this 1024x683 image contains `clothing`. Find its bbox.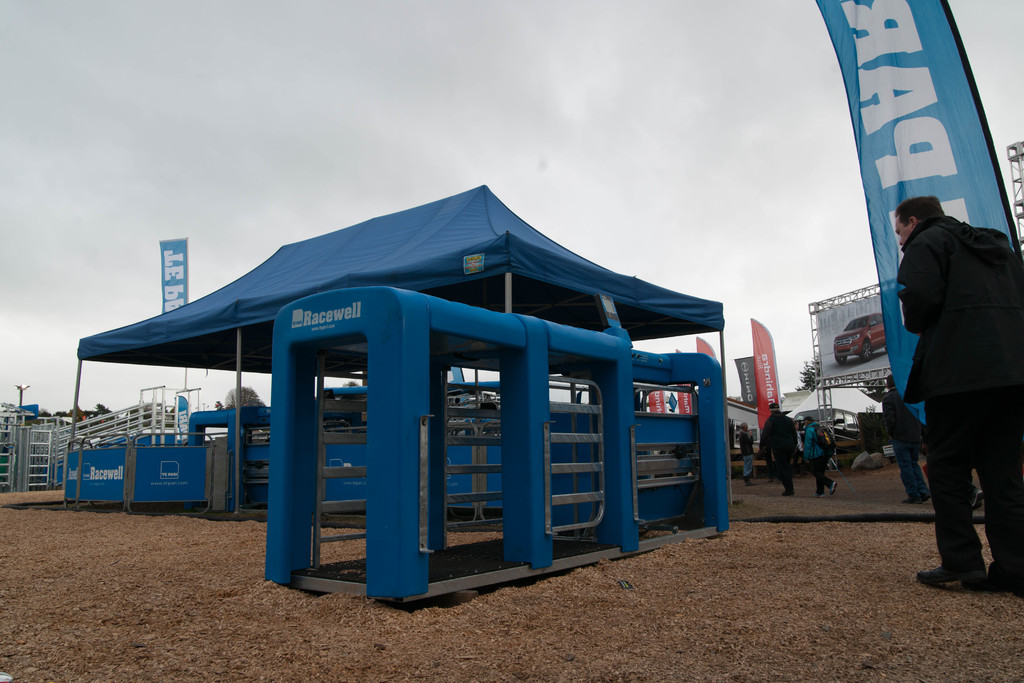
crop(893, 154, 1016, 573).
